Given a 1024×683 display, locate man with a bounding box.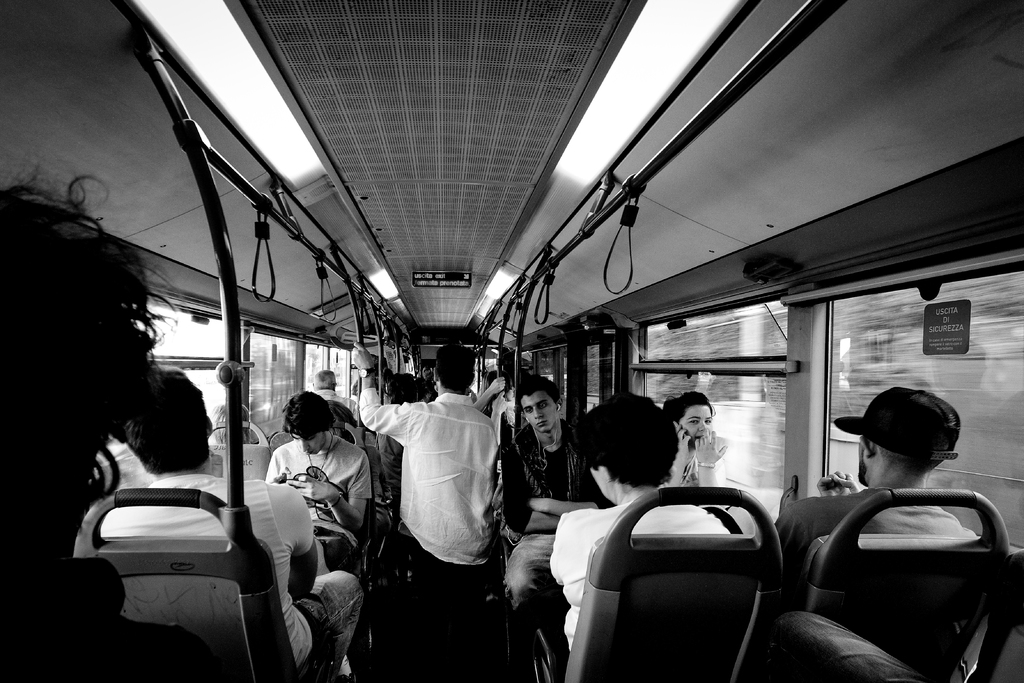
Located: select_region(499, 378, 605, 604).
